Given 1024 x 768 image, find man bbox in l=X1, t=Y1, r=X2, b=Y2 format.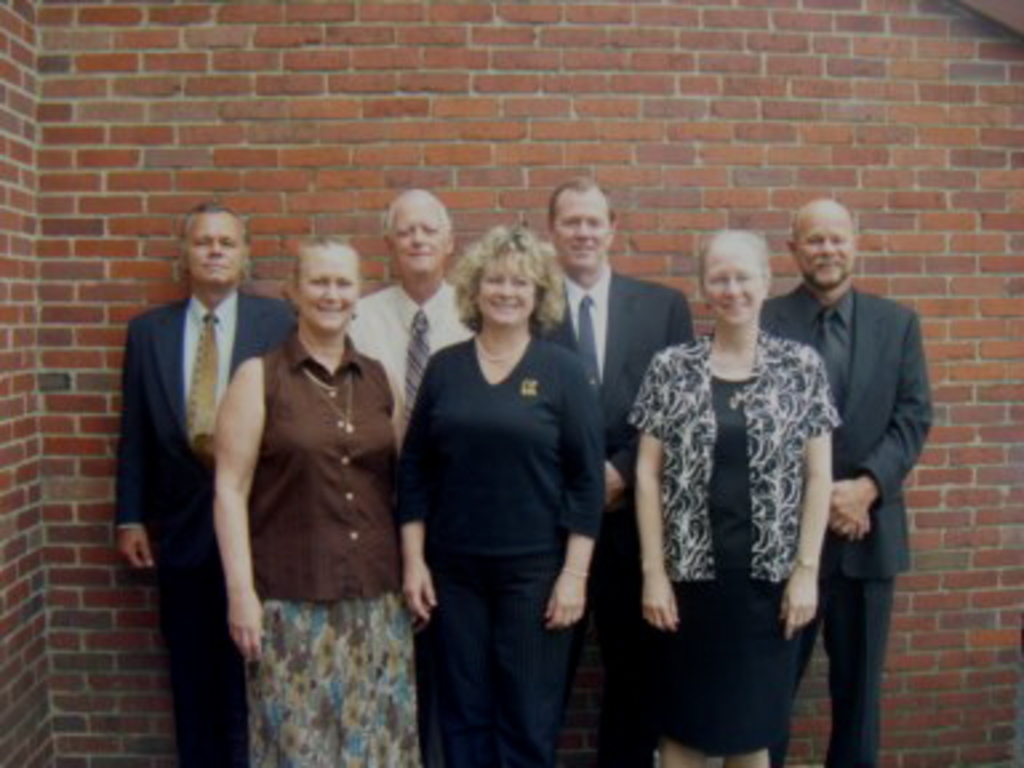
l=96, t=163, r=299, b=747.
